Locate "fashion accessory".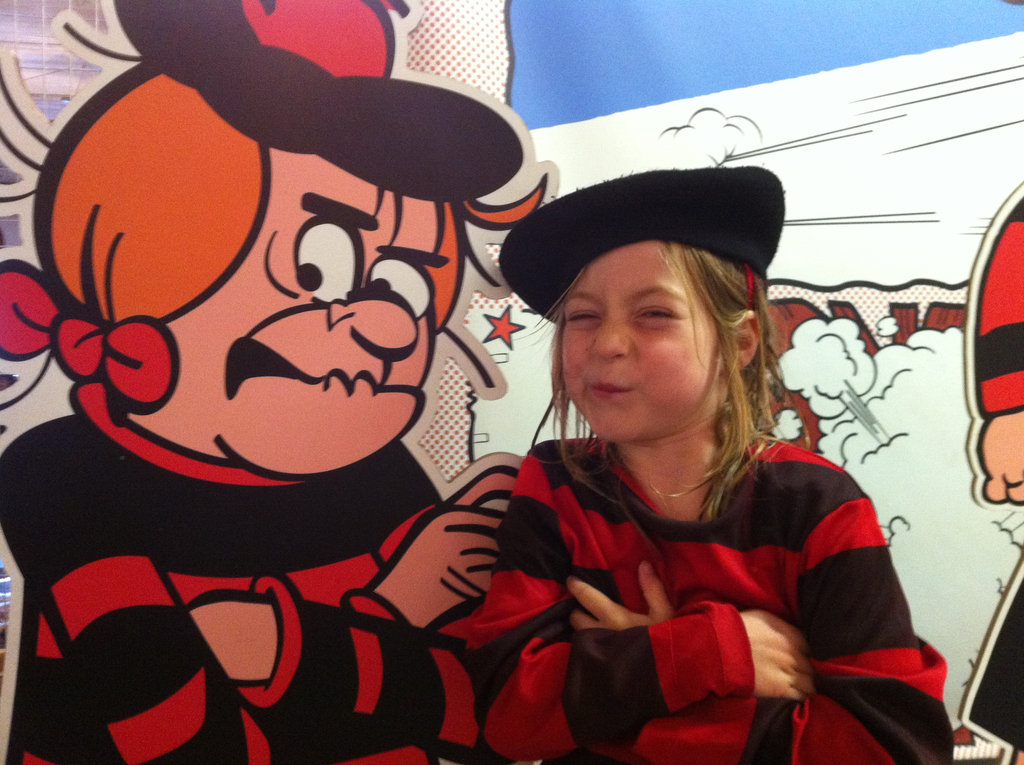
Bounding box: select_region(496, 165, 786, 325).
